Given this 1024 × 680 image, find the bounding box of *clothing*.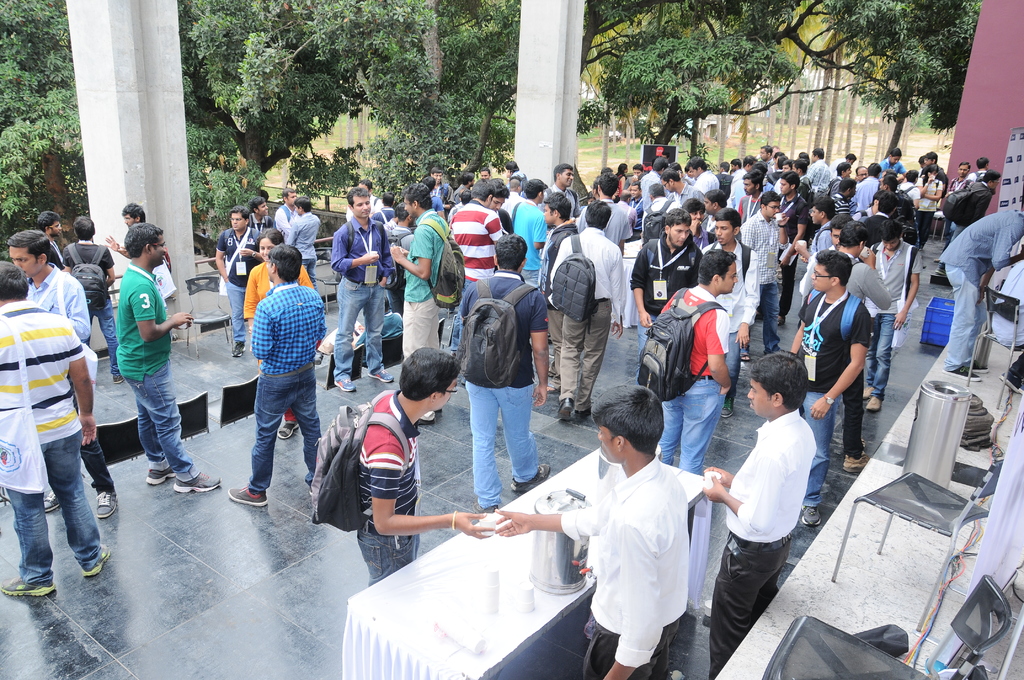
left=913, top=179, right=946, bottom=243.
